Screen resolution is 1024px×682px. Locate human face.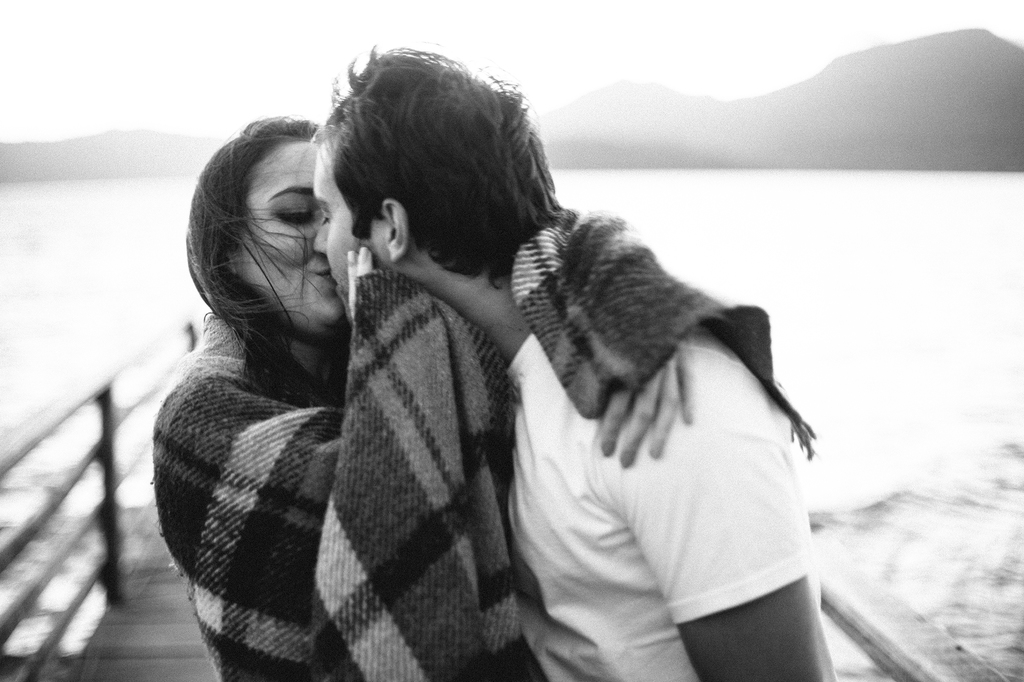
box(236, 141, 345, 337).
